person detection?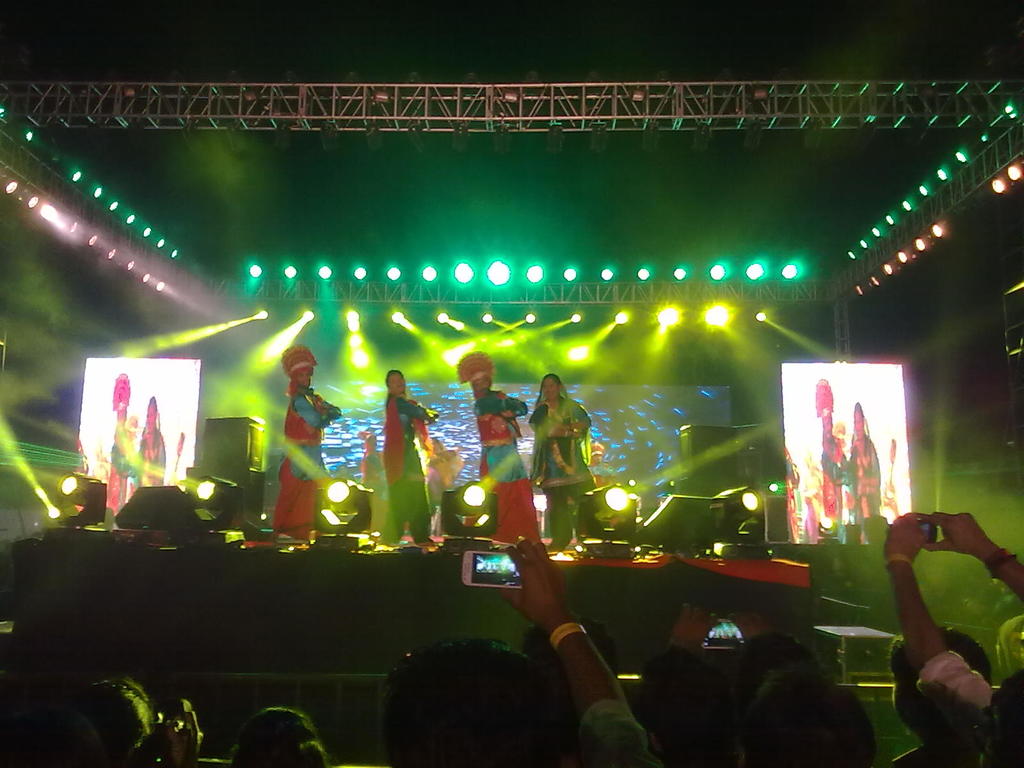
<bbox>276, 351, 340, 535</bbox>
